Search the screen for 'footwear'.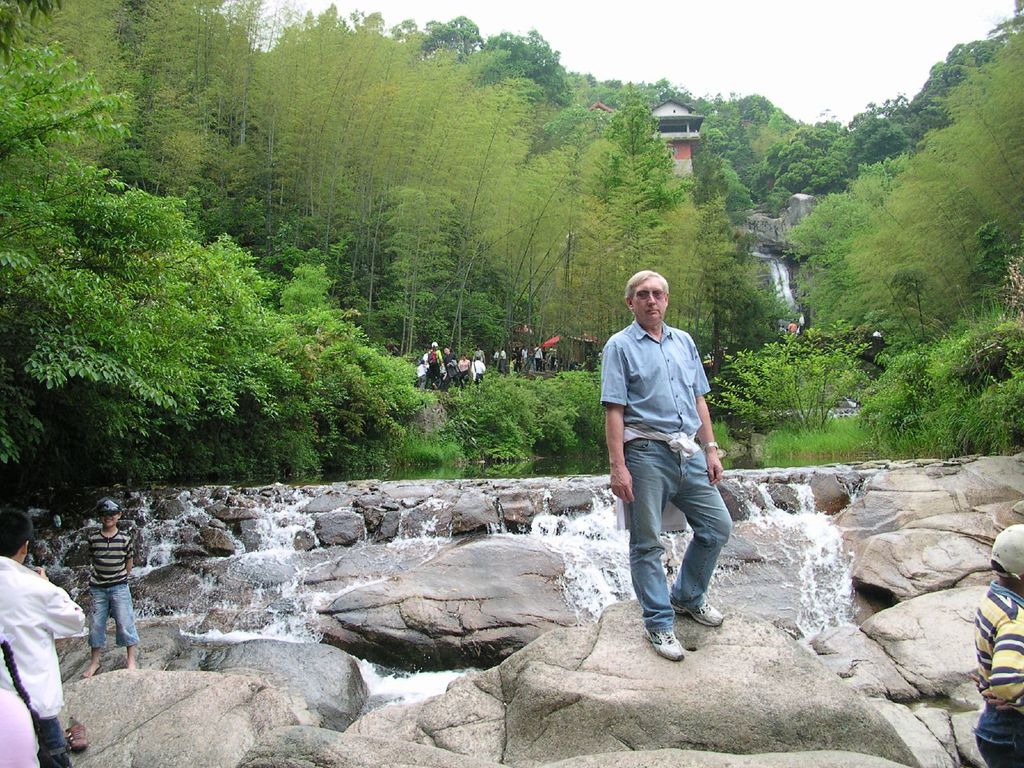
Found at l=644, t=624, r=689, b=666.
